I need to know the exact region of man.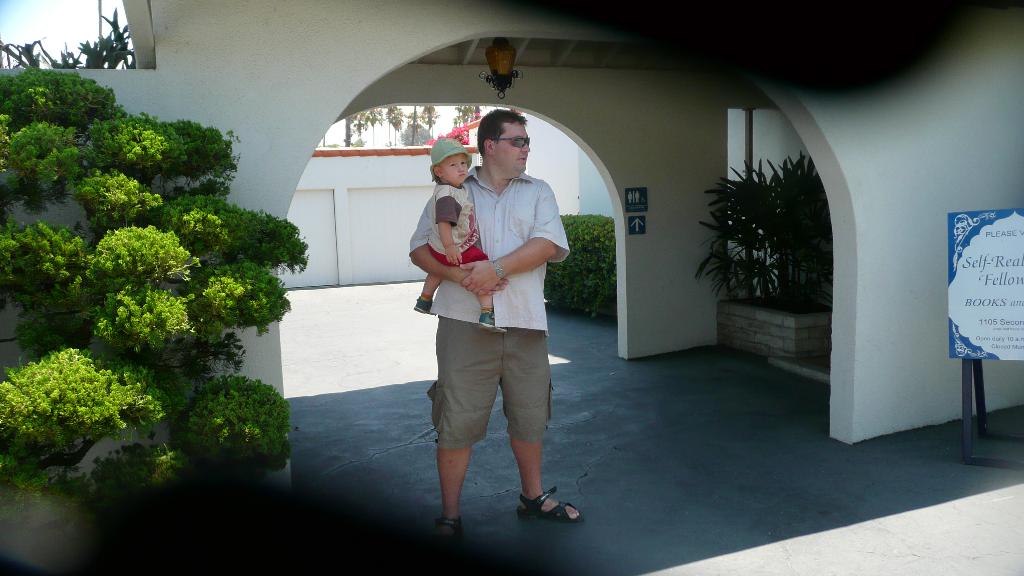
Region: detection(412, 115, 570, 520).
